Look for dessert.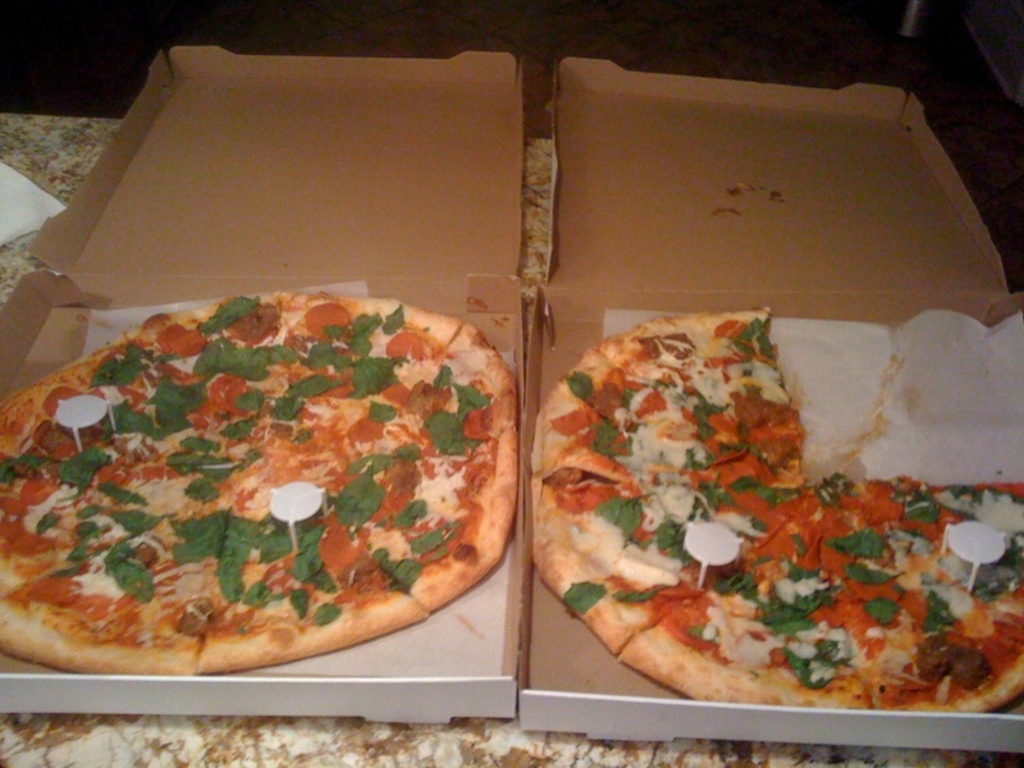
Found: (521,307,1023,713).
